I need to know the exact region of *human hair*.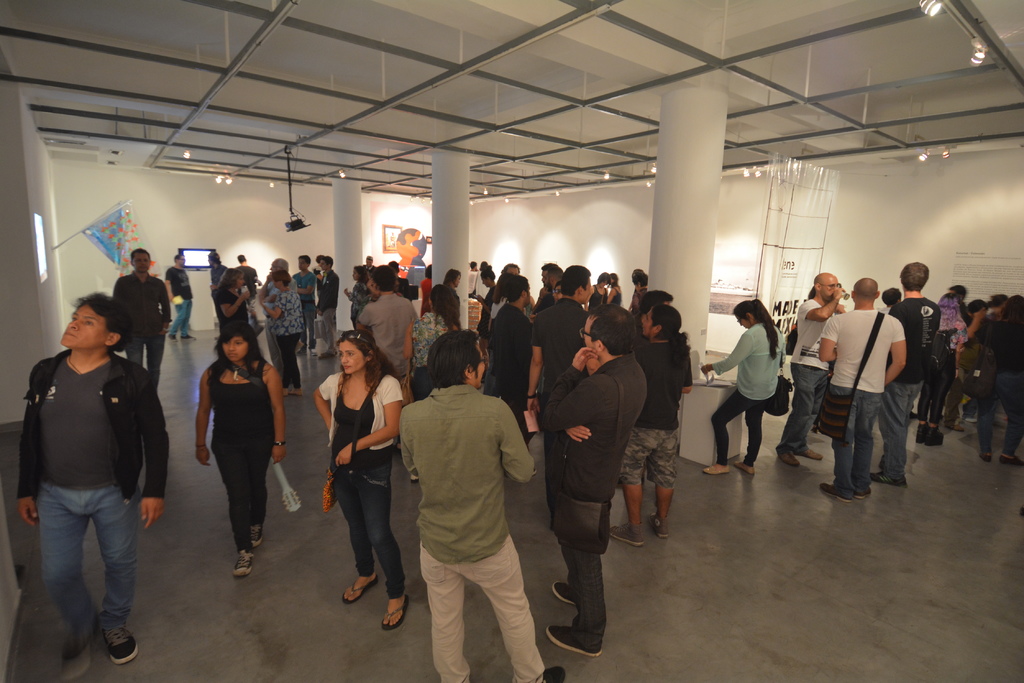
Region: bbox=[480, 263, 495, 279].
